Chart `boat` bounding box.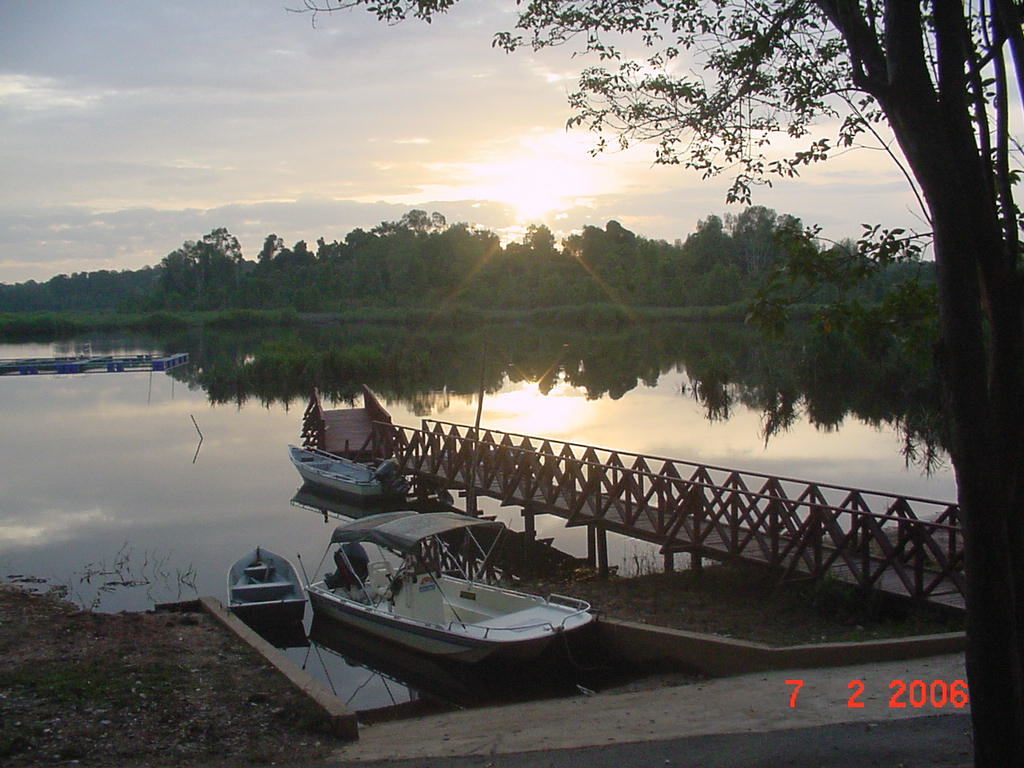
Charted: crop(279, 437, 395, 503).
